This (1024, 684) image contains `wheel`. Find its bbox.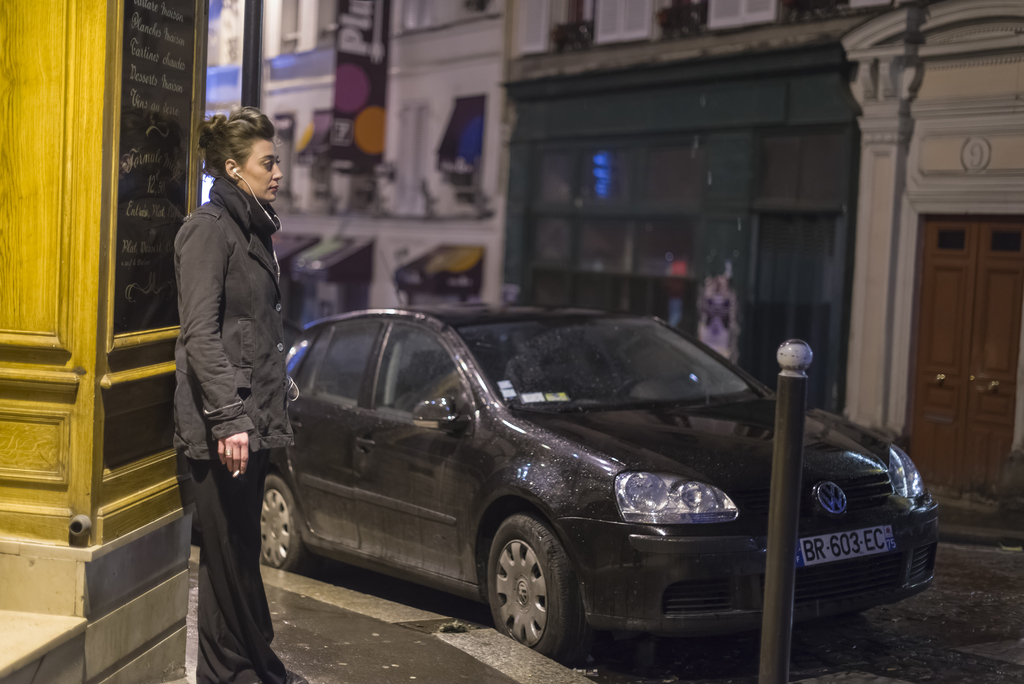
bbox=(486, 512, 590, 666).
